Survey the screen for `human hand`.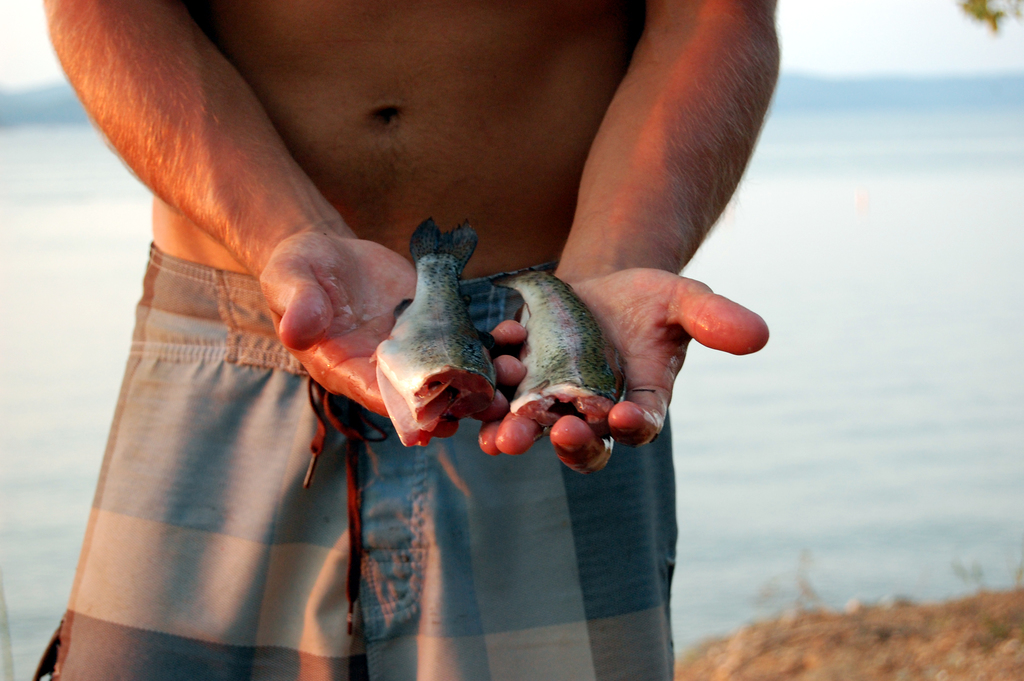
Survey found: [x1=507, y1=258, x2=767, y2=437].
